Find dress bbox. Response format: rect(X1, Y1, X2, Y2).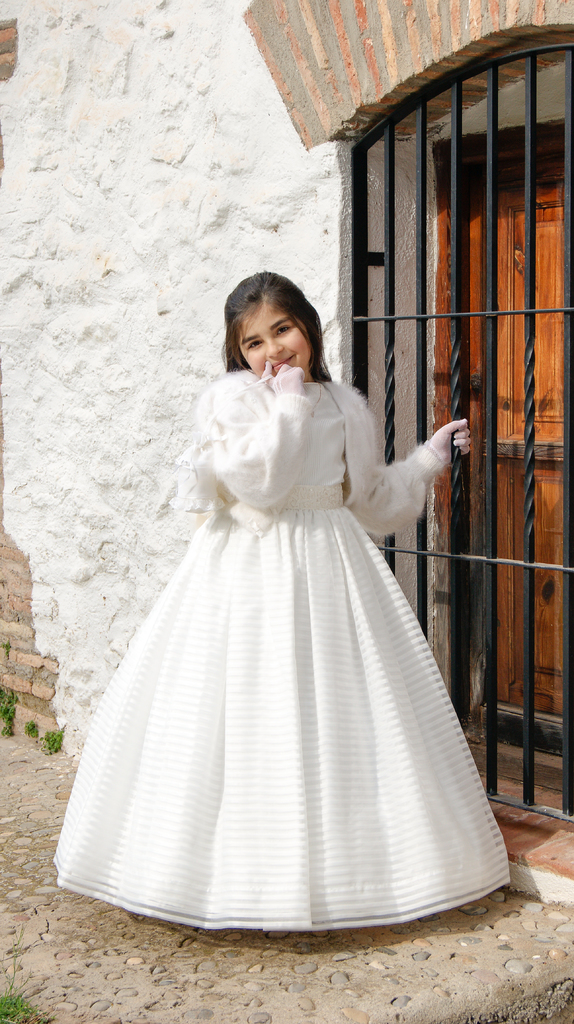
rect(43, 283, 530, 930).
